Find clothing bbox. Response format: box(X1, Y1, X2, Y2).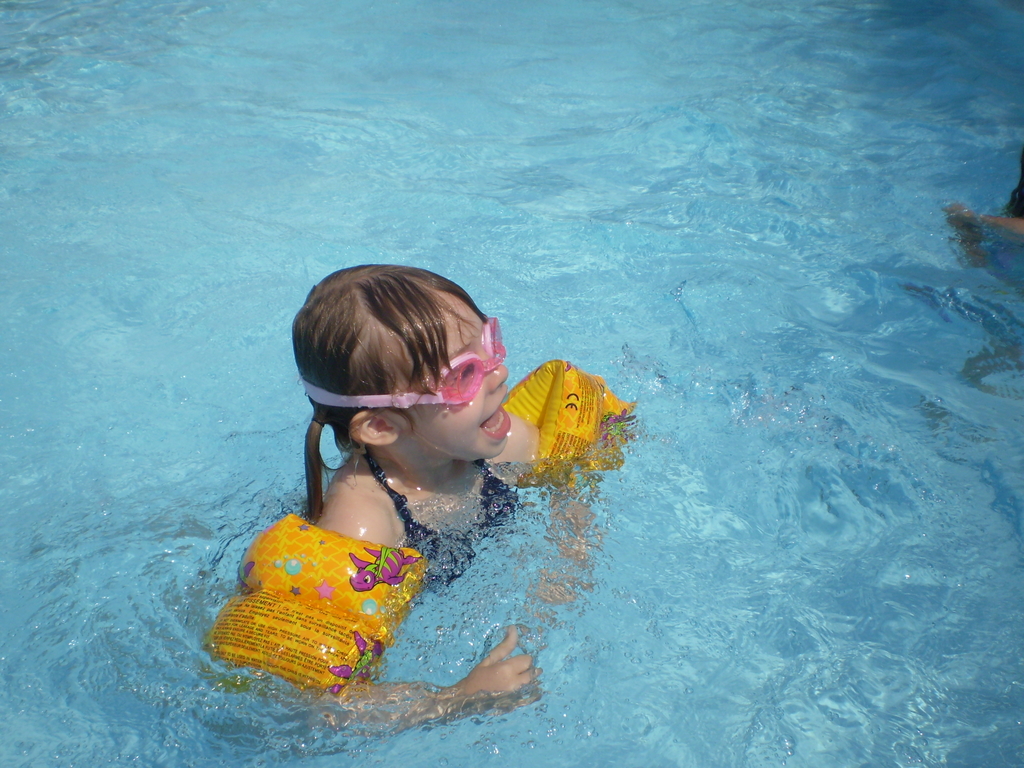
box(362, 445, 518, 592).
